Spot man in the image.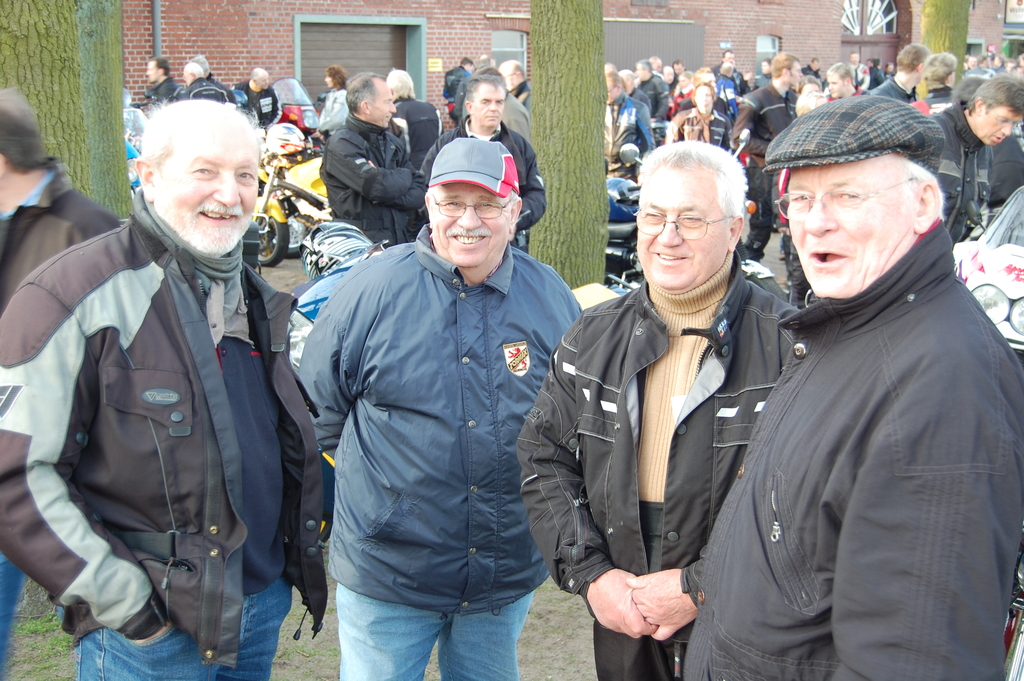
man found at <bbox>235, 67, 285, 131</bbox>.
